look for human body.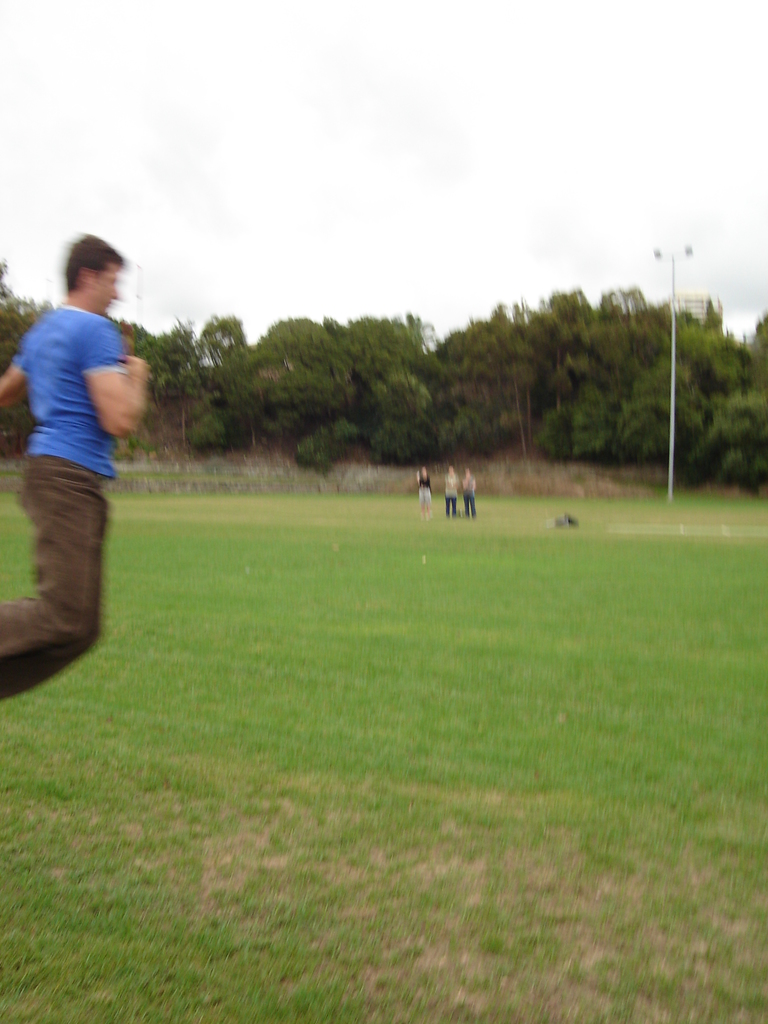
Found: <box>461,467,477,518</box>.
